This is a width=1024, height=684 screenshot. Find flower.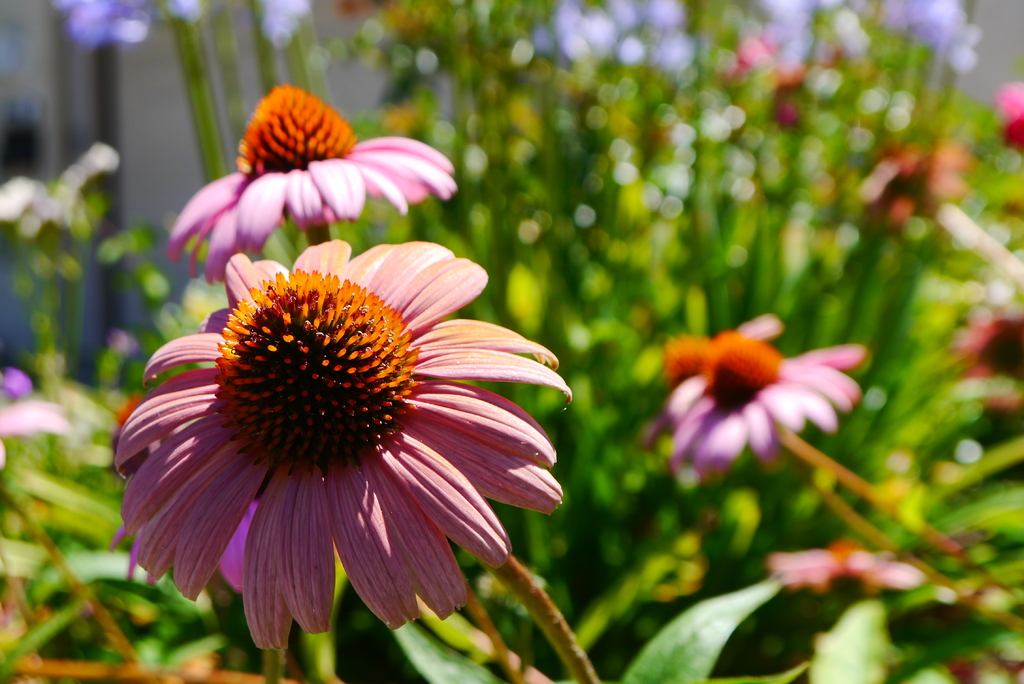
Bounding box: <bbox>998, 76, 1023, 158</bbox>.
